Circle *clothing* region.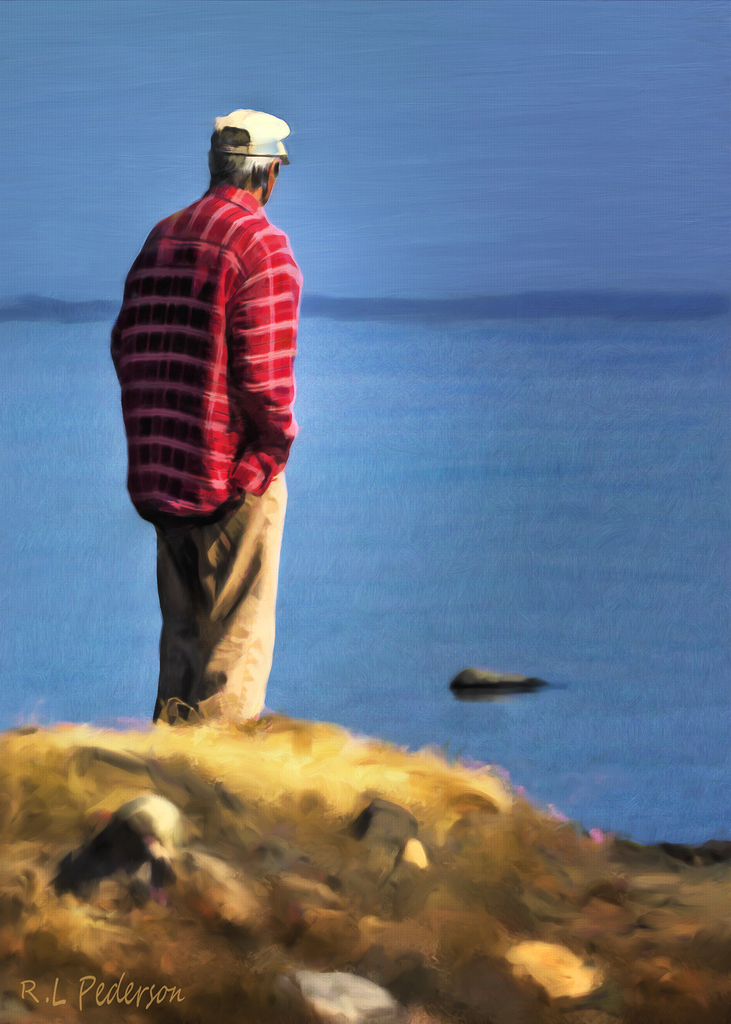
Region: rect(109, 139, 312, 636).
